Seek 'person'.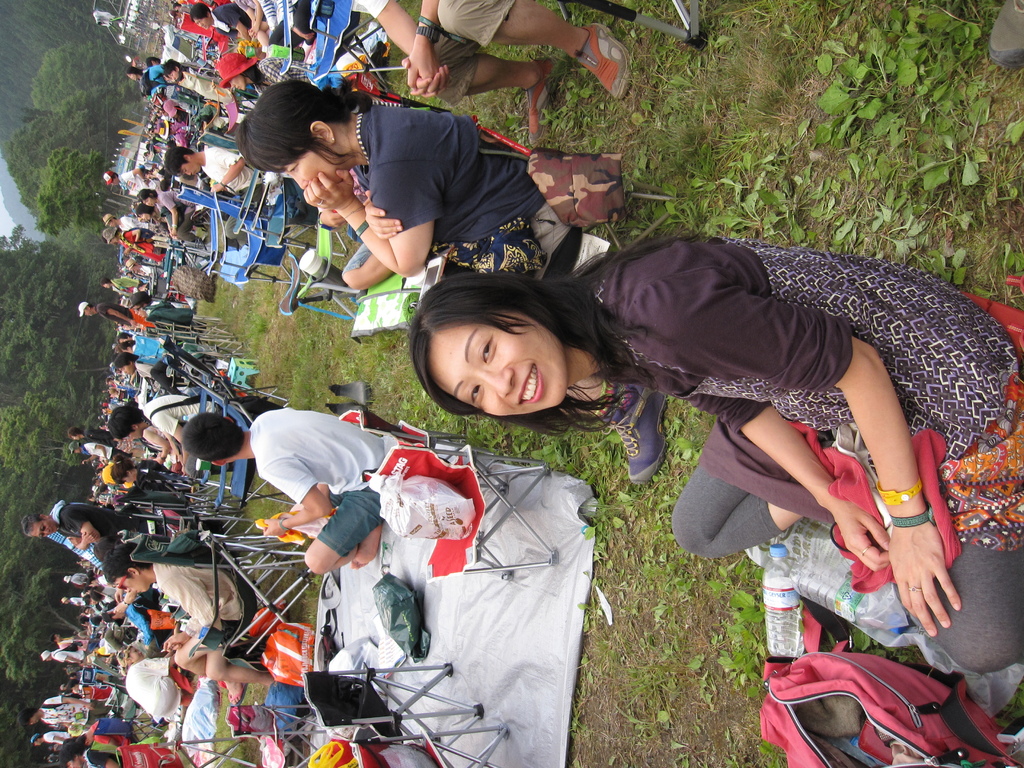
[72,438,111,465].
